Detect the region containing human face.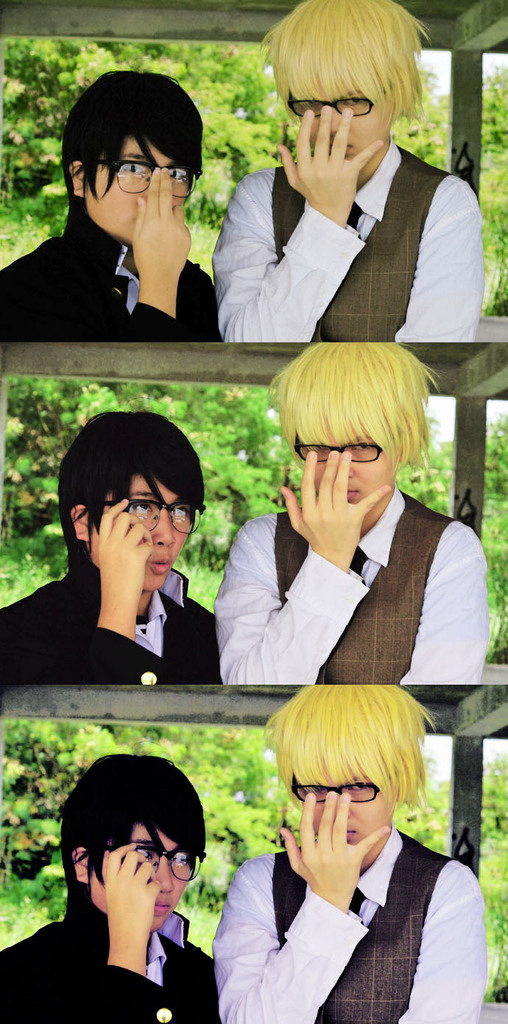
bbox=(295, 783, 384, 845).
